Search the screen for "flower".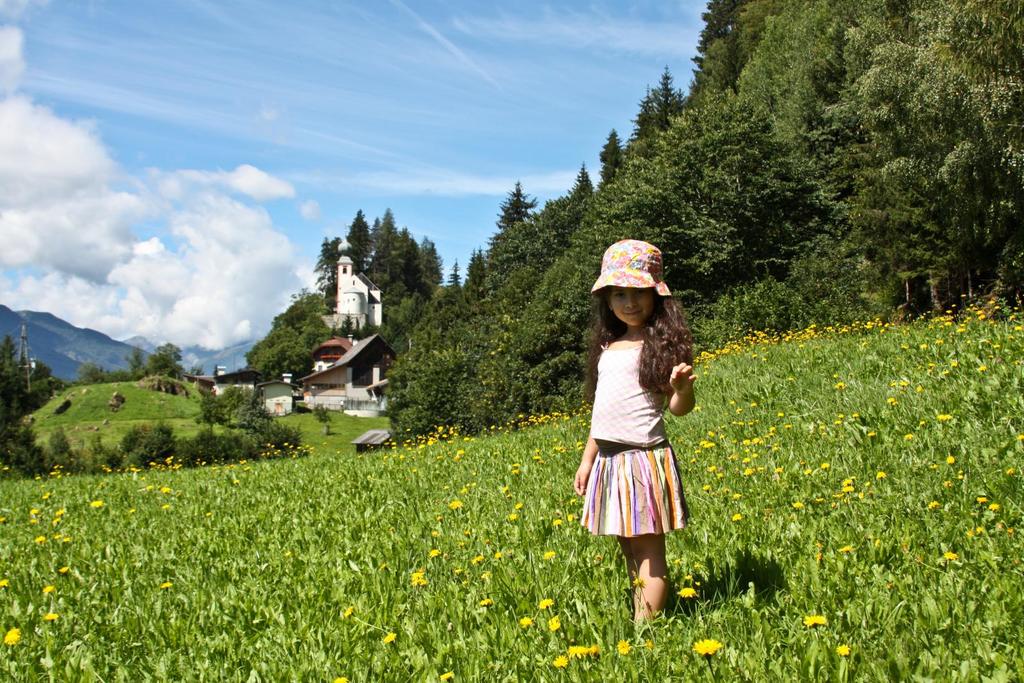
Found at bbox=(675, 585, 699, 598).
